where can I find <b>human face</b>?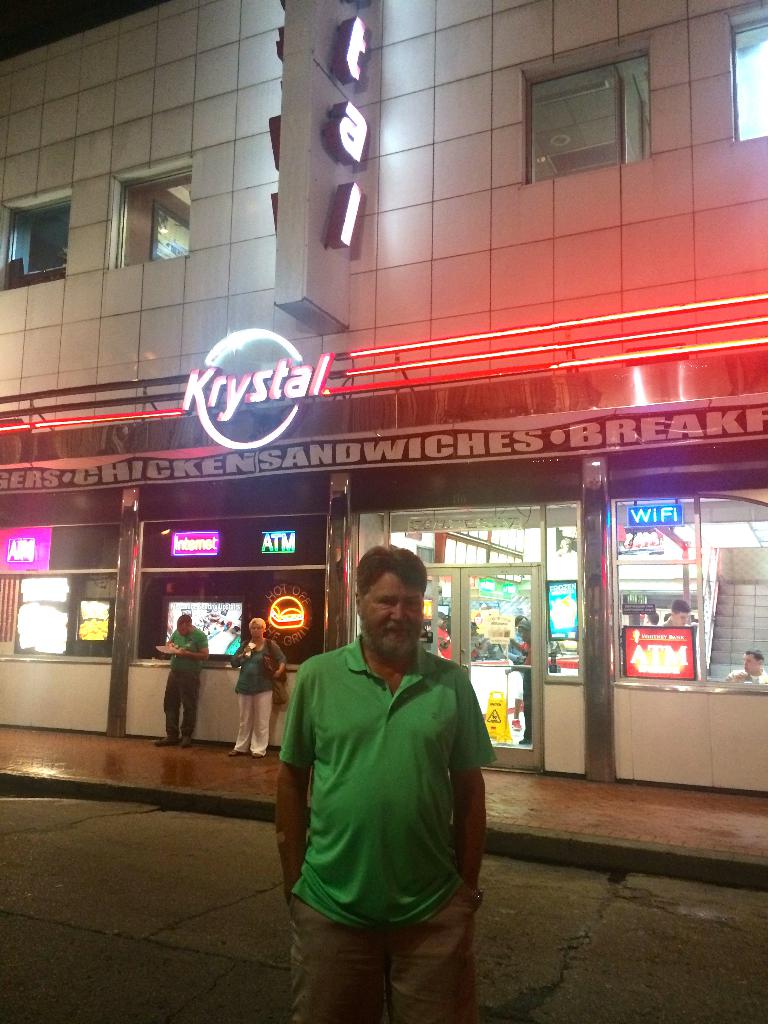
You can find it at BBox(367, 577, 426, 641).
